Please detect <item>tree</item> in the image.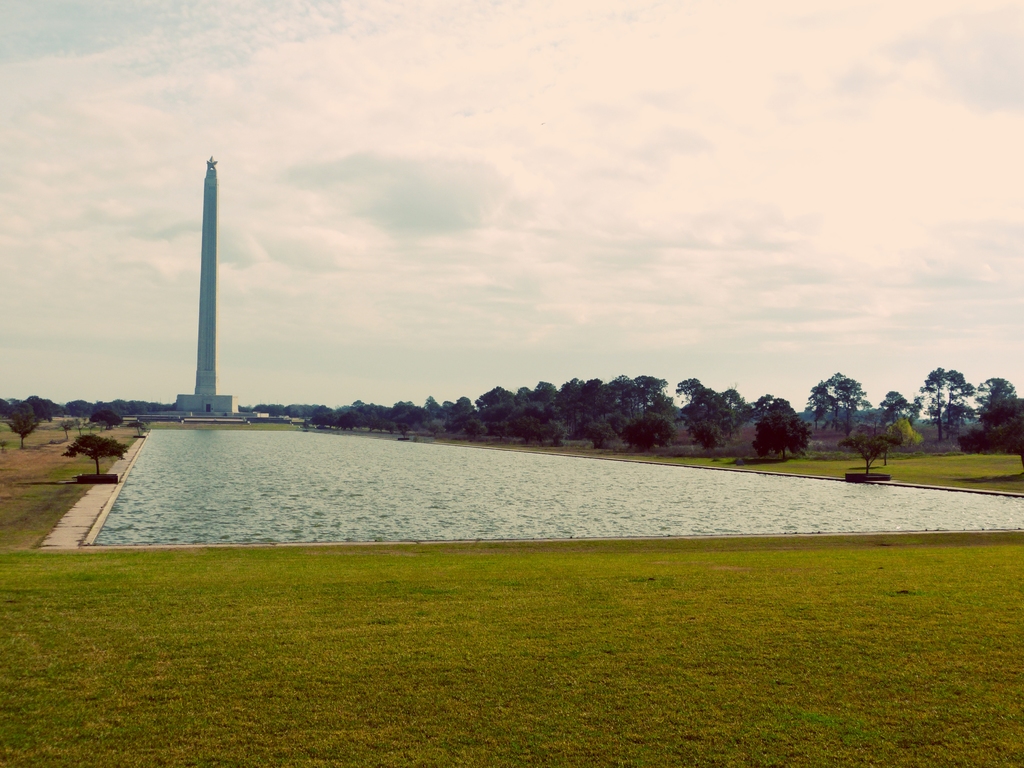
86, 404, 127, 431.
